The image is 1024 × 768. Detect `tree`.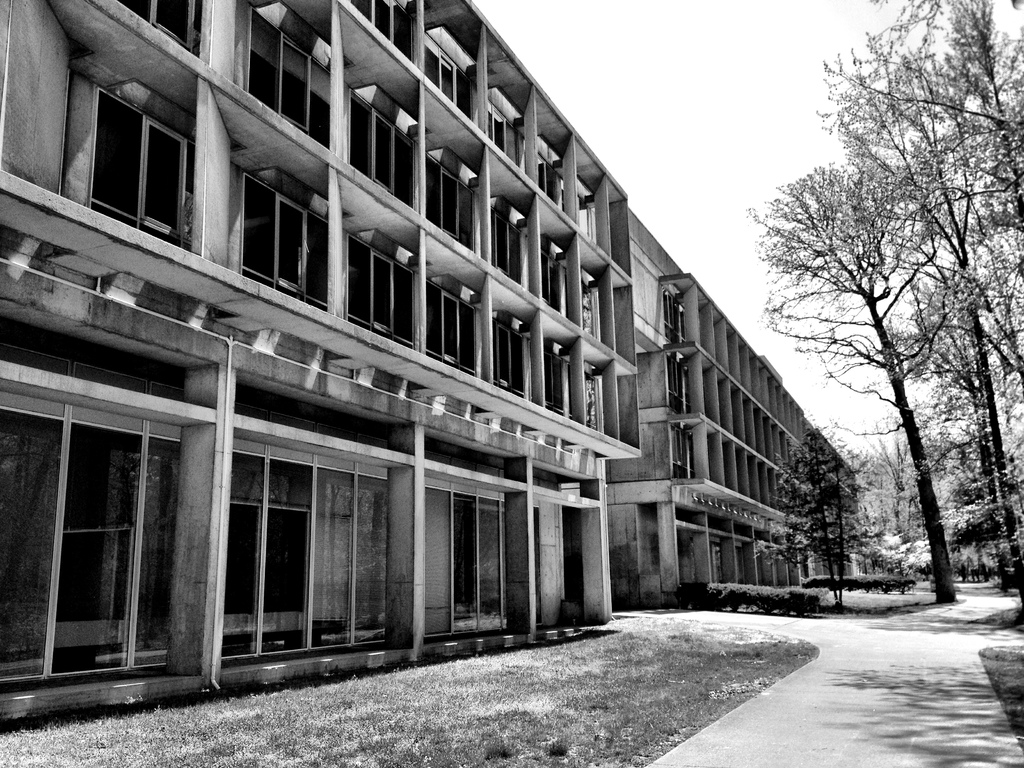
Detection: <region>746, 0, 1023, 604</region>.
